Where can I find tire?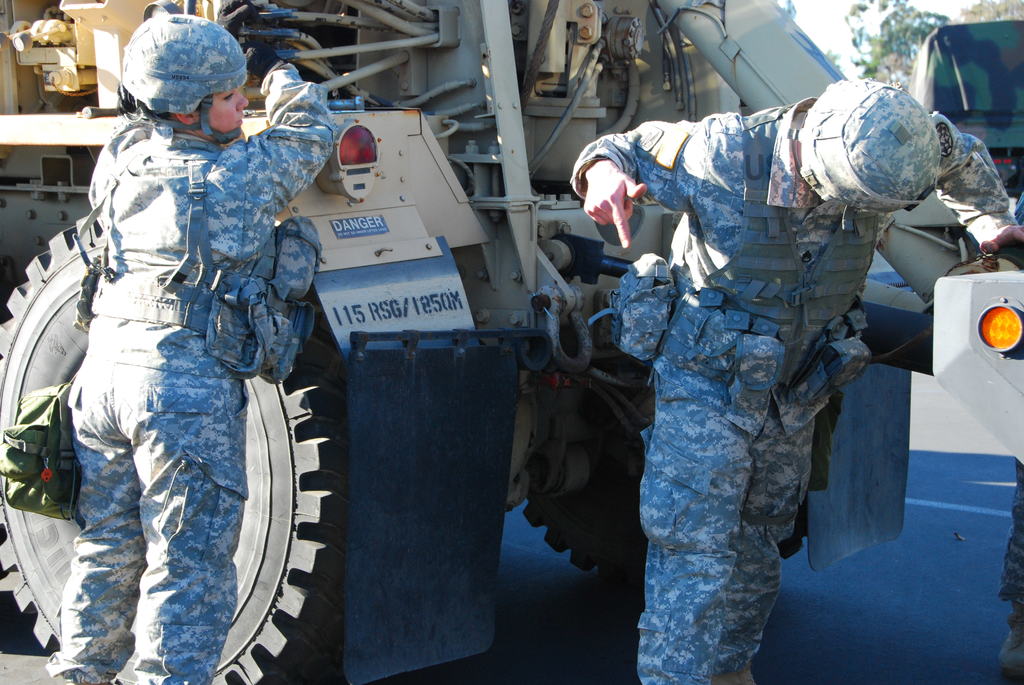
You can find it at BBox(522, 366, 837, 593).
